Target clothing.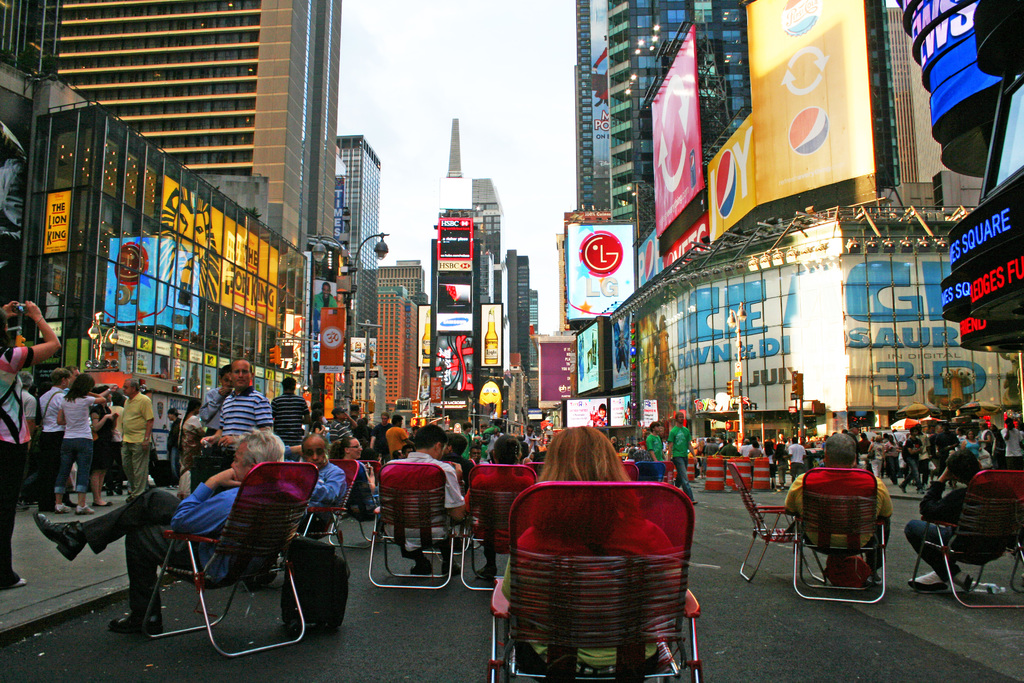
Target region: 947, 429, 956, 460.
